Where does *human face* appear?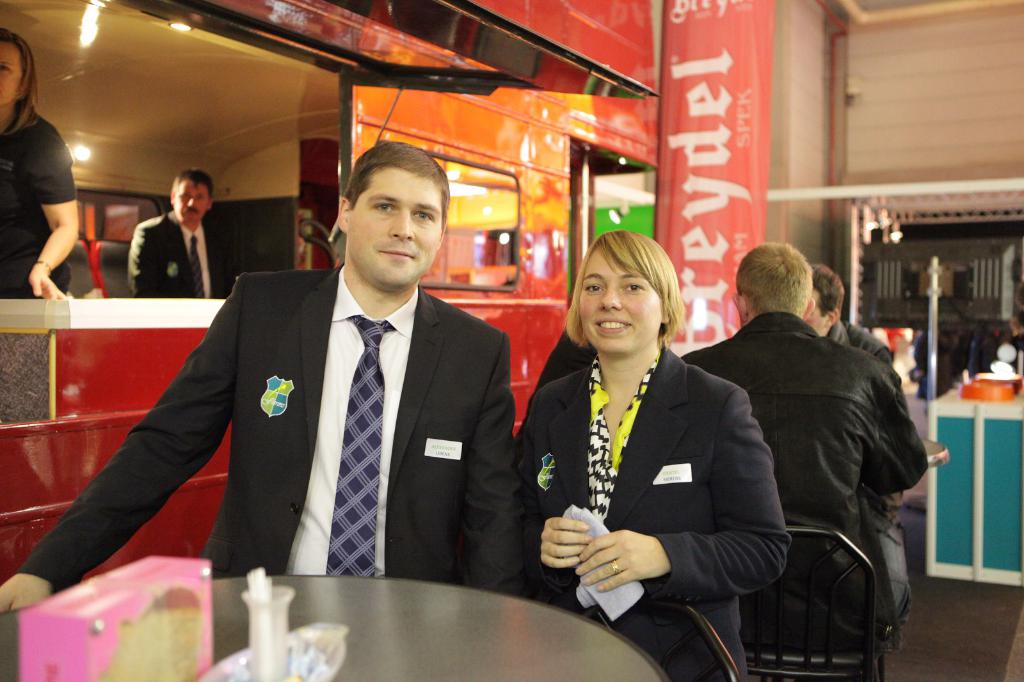
Appears at l=334, t=164, r=435, b=284.
